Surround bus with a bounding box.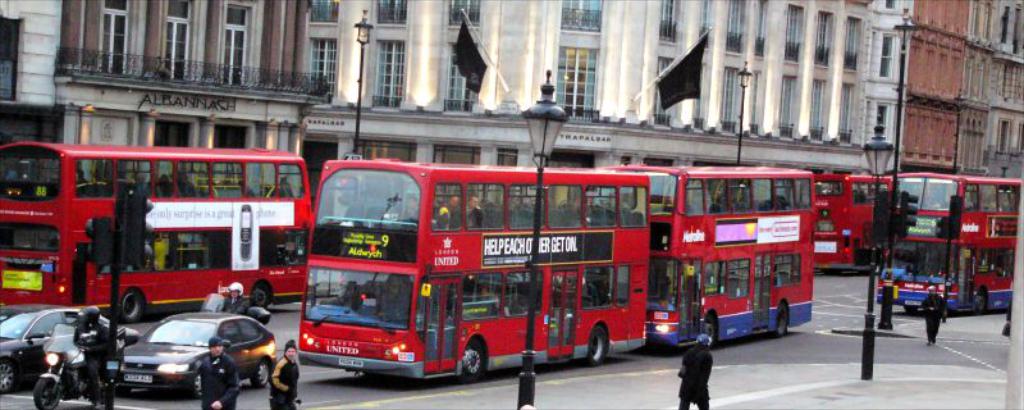
x1=877 y1=237 x2=1019 y2=315.
